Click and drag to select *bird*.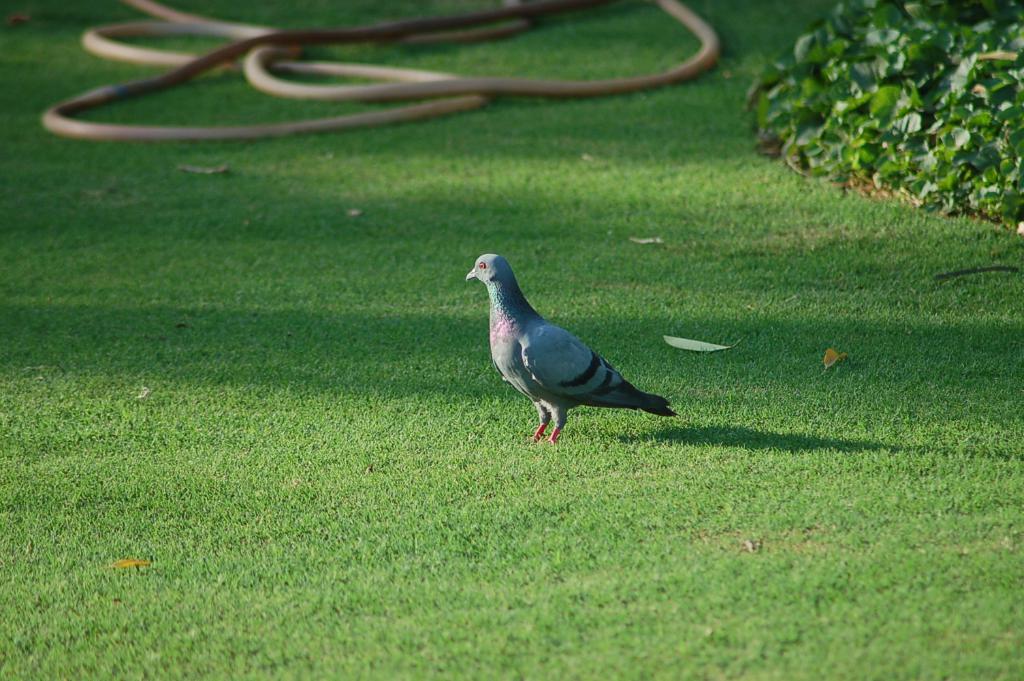
Selection: l=459, t=240, r=684, b=447.
